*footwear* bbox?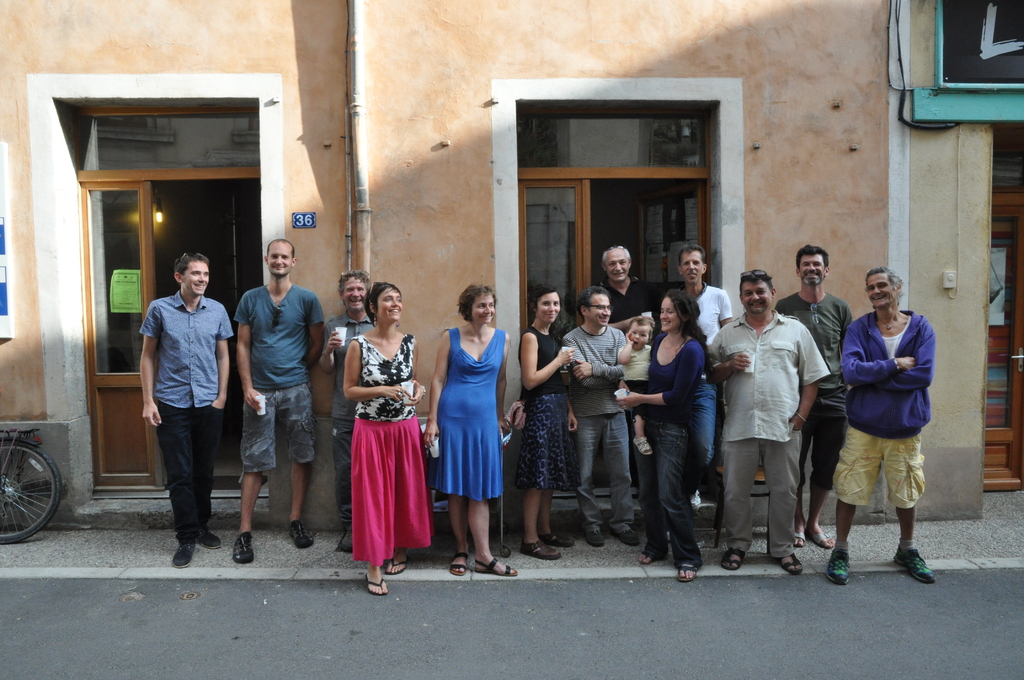
crop(520, 538, 562, 560)
